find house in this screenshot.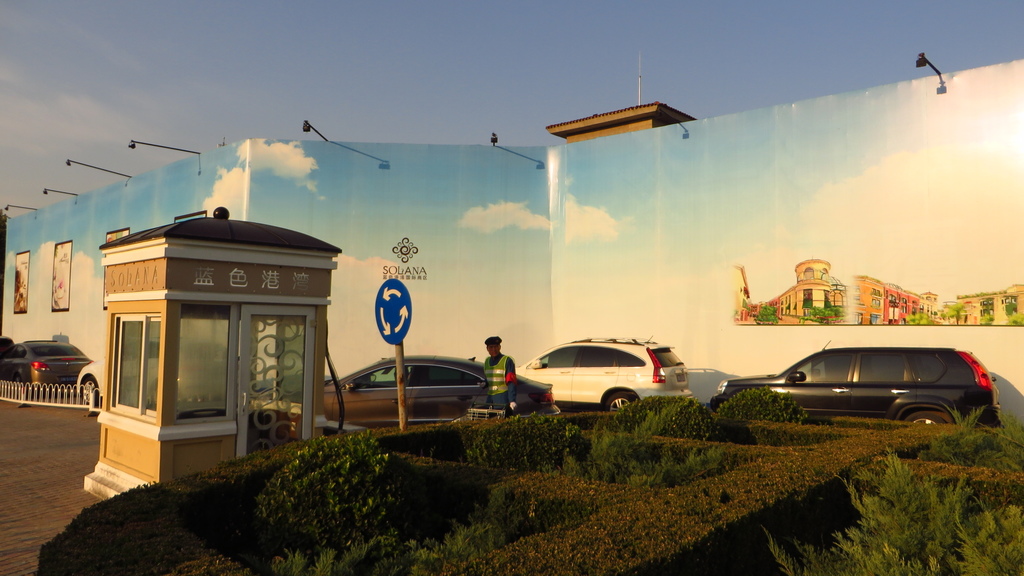
The bounding box for house is (x1=0, y1=56, x2=1023, y2=457).
